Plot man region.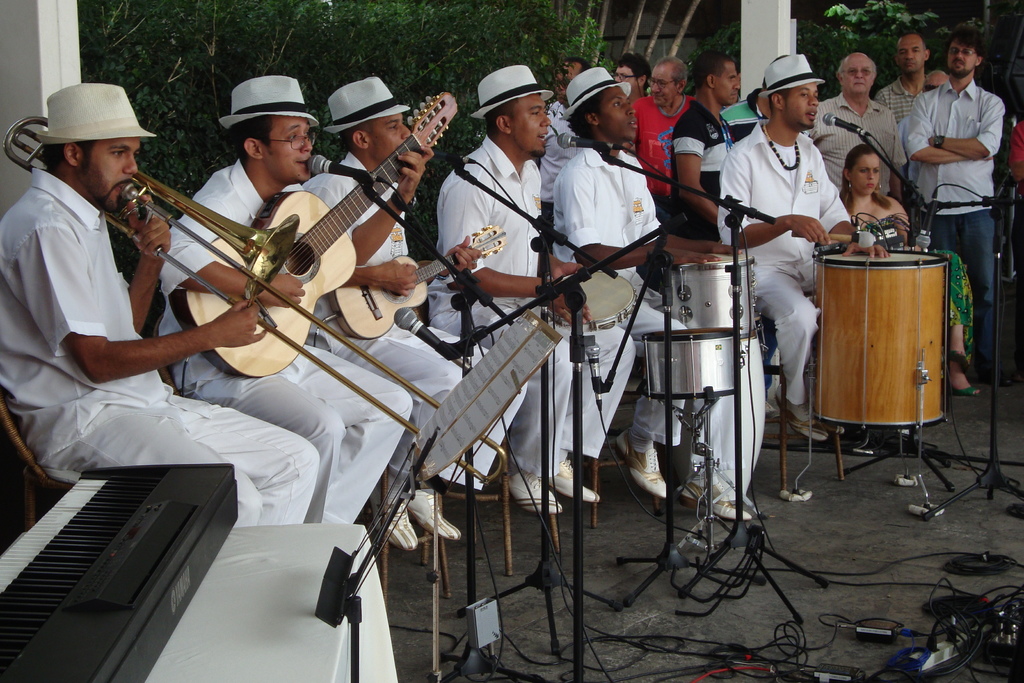
Plotted at 671 50 755 243.
